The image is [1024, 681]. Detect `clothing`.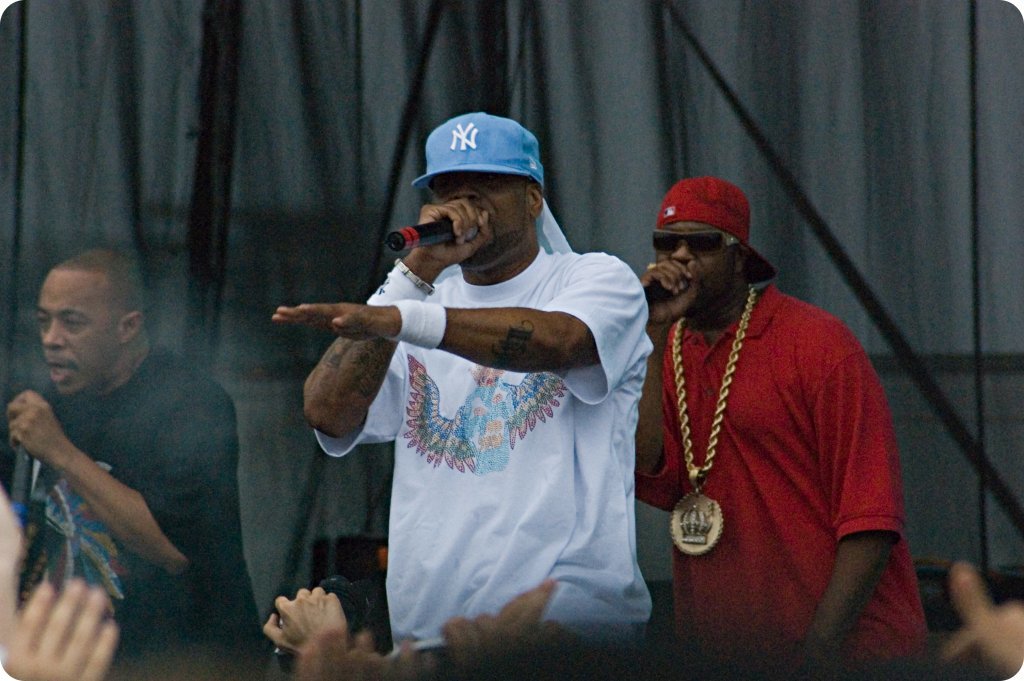
Detection: bbox=(46, 344, 276, 680).
